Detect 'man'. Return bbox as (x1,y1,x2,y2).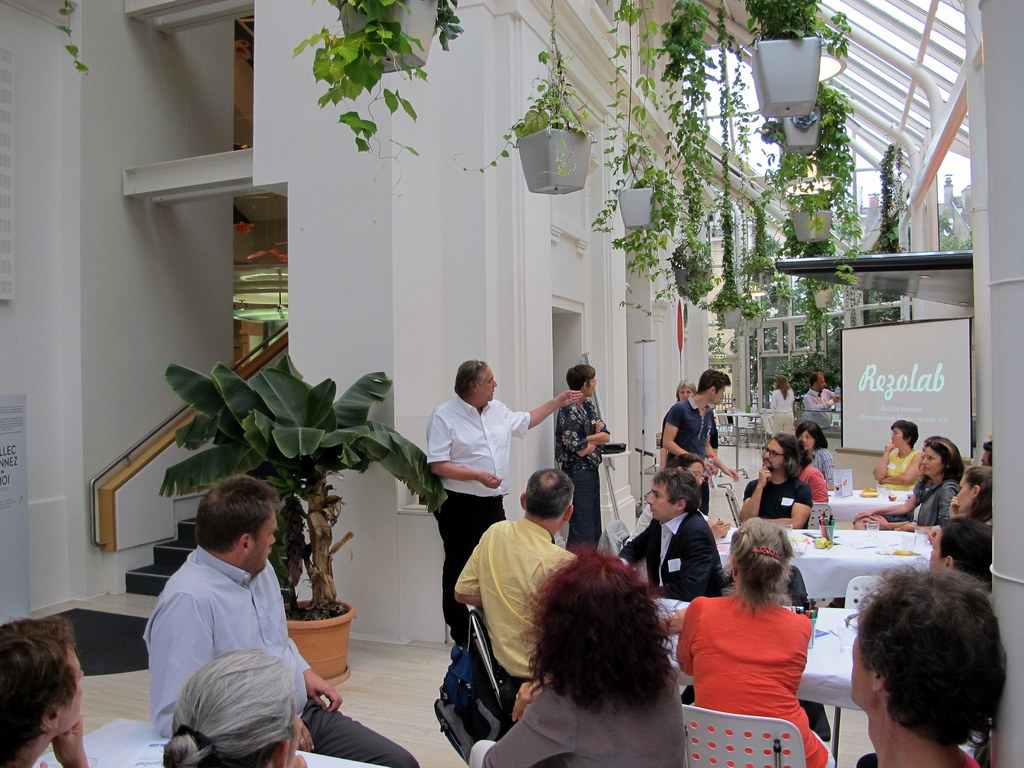
(138,470,423,767).
